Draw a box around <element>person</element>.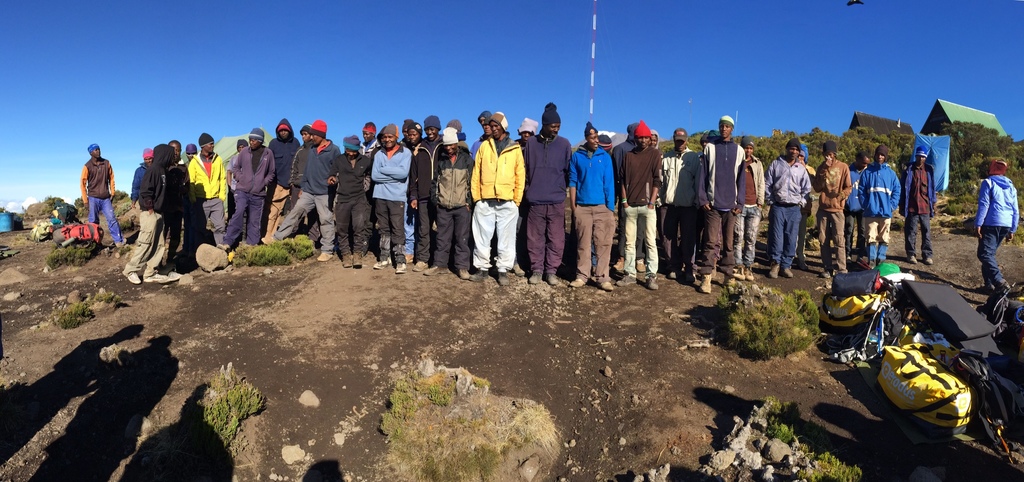
select_region(653, 133, 707, 291).
